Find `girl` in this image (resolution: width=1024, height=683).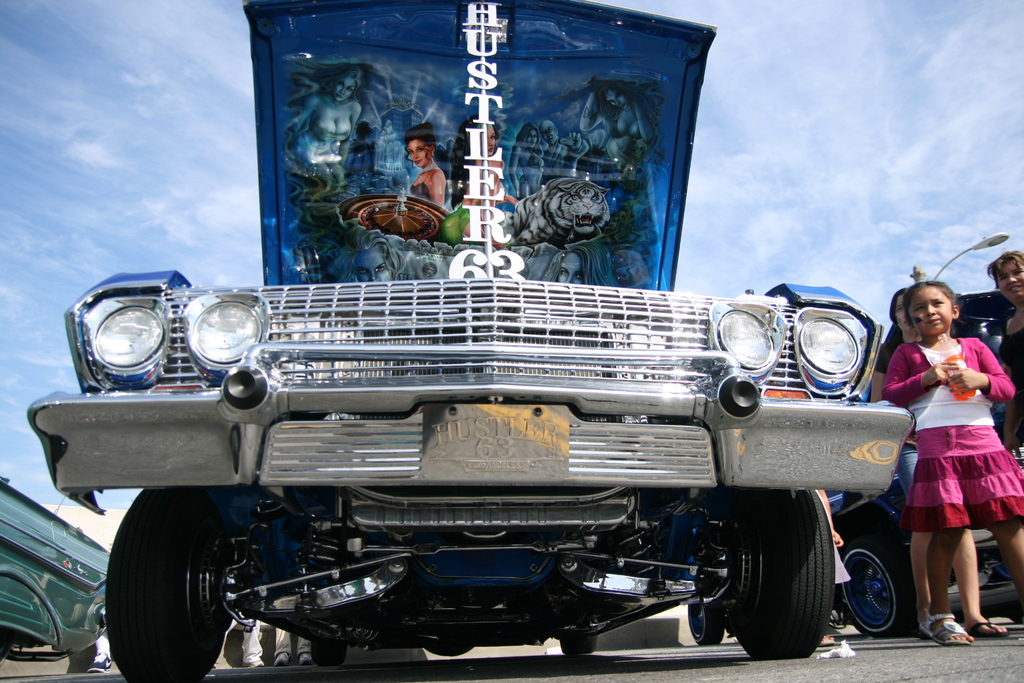
(x1=283, y1=61, x2=369, y2=198).
